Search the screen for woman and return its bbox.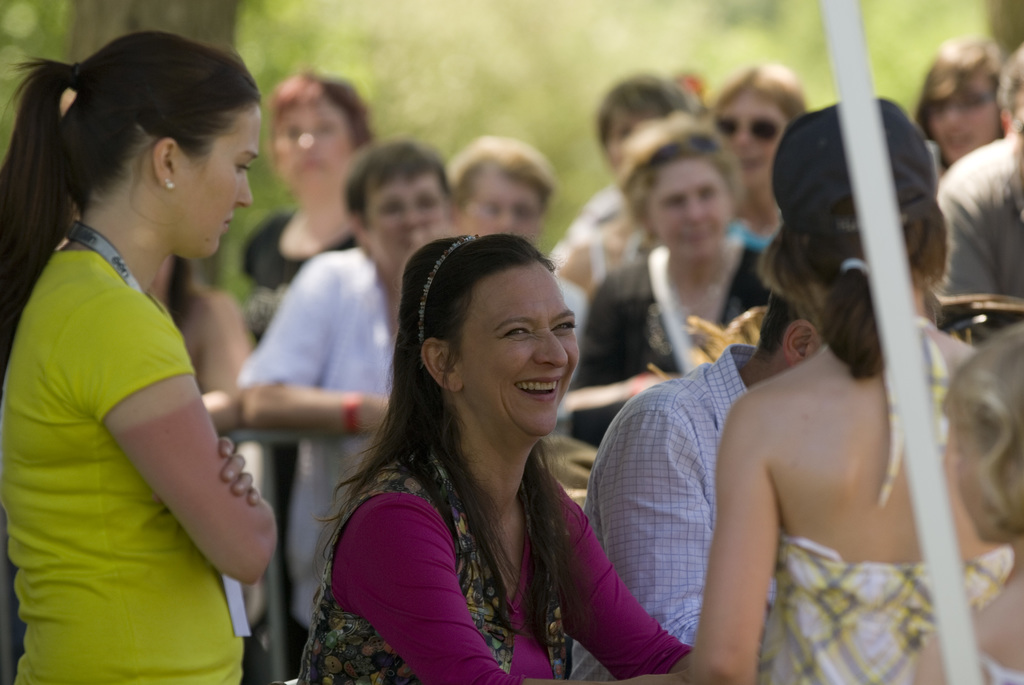
Found: 694 98 1012 684.
